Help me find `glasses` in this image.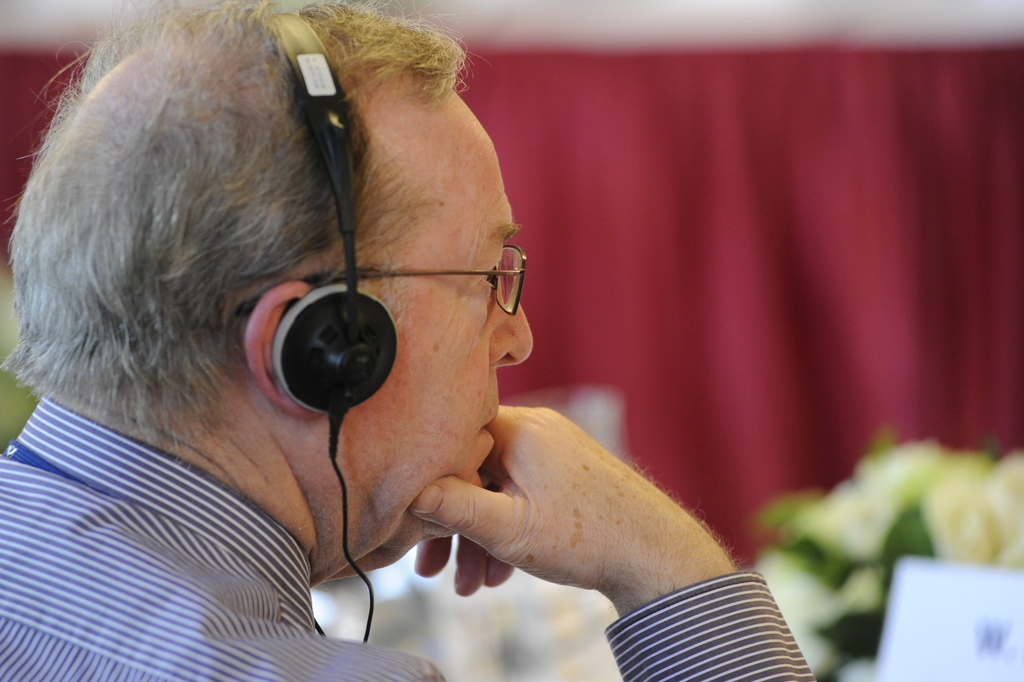
Found it: (232, 239, 530, 319).
